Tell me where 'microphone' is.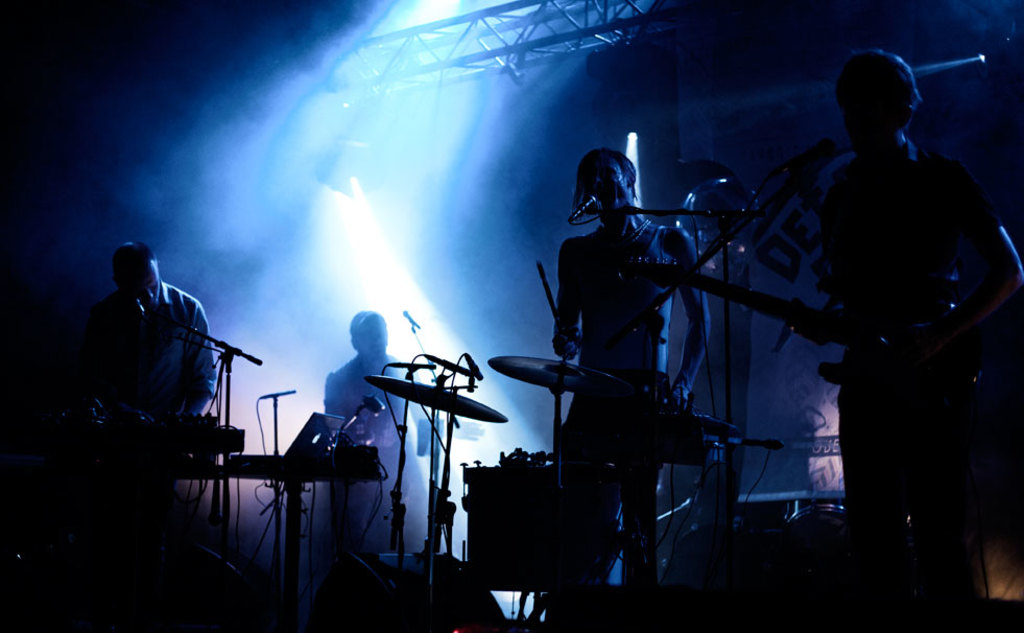
'microphone' is at x1=405, y1=309, x2=419, y2=329.
